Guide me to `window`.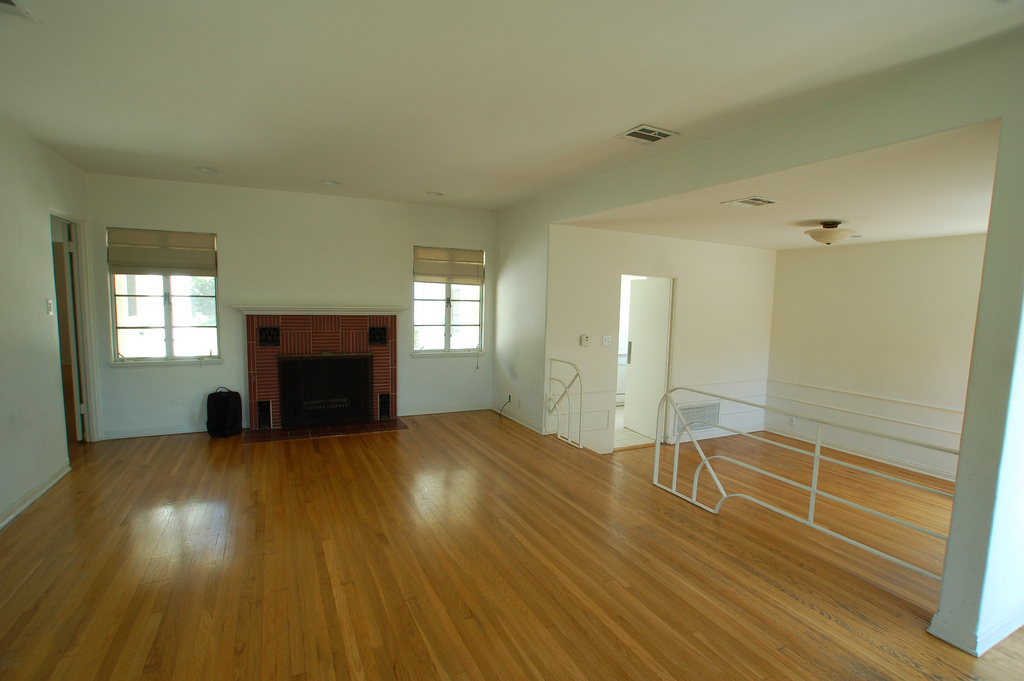
Guidance: rect(100, 223, 227, 398).
